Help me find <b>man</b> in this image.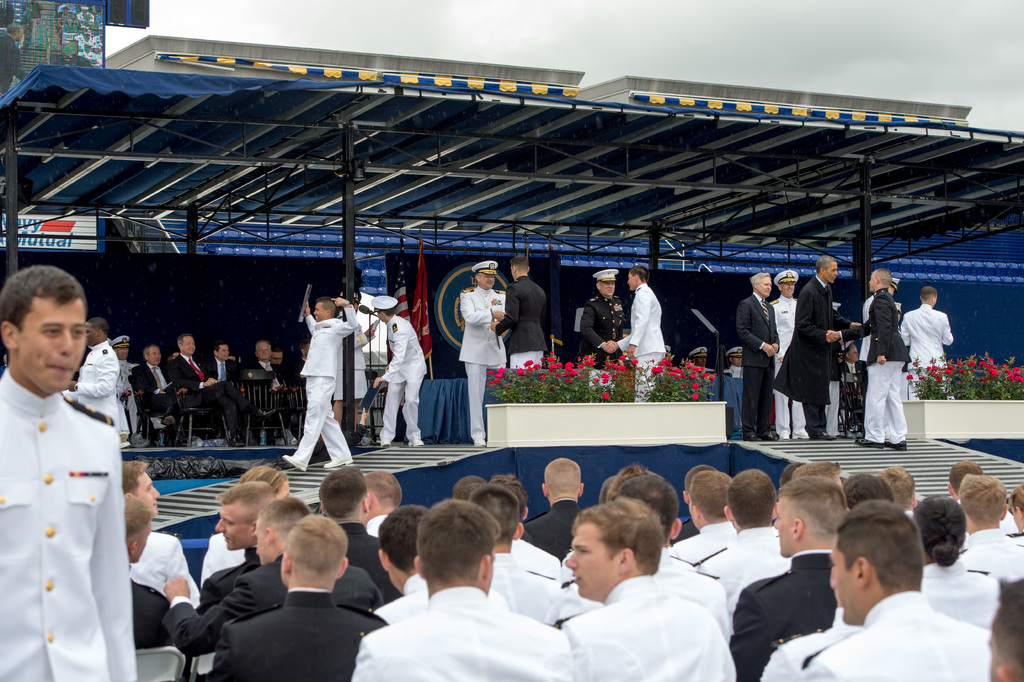
Found it: {"left": 291, "top": 336, "right": 312, "bottom": 411}.
